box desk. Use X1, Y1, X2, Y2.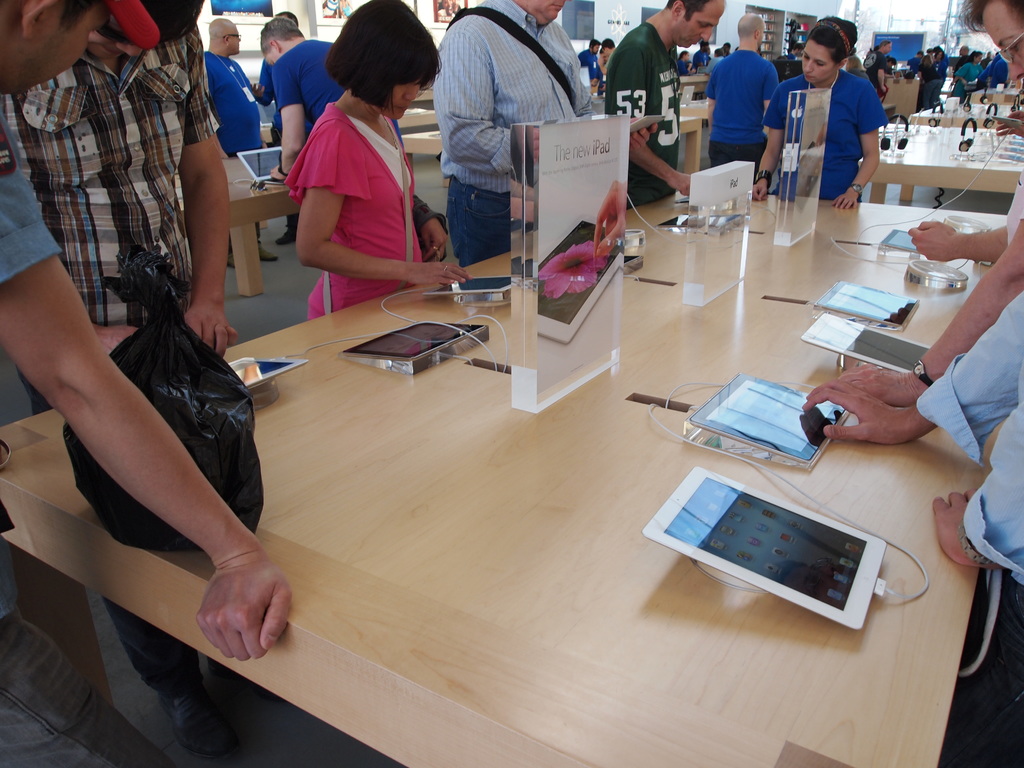
399, 131, 451, 188.
